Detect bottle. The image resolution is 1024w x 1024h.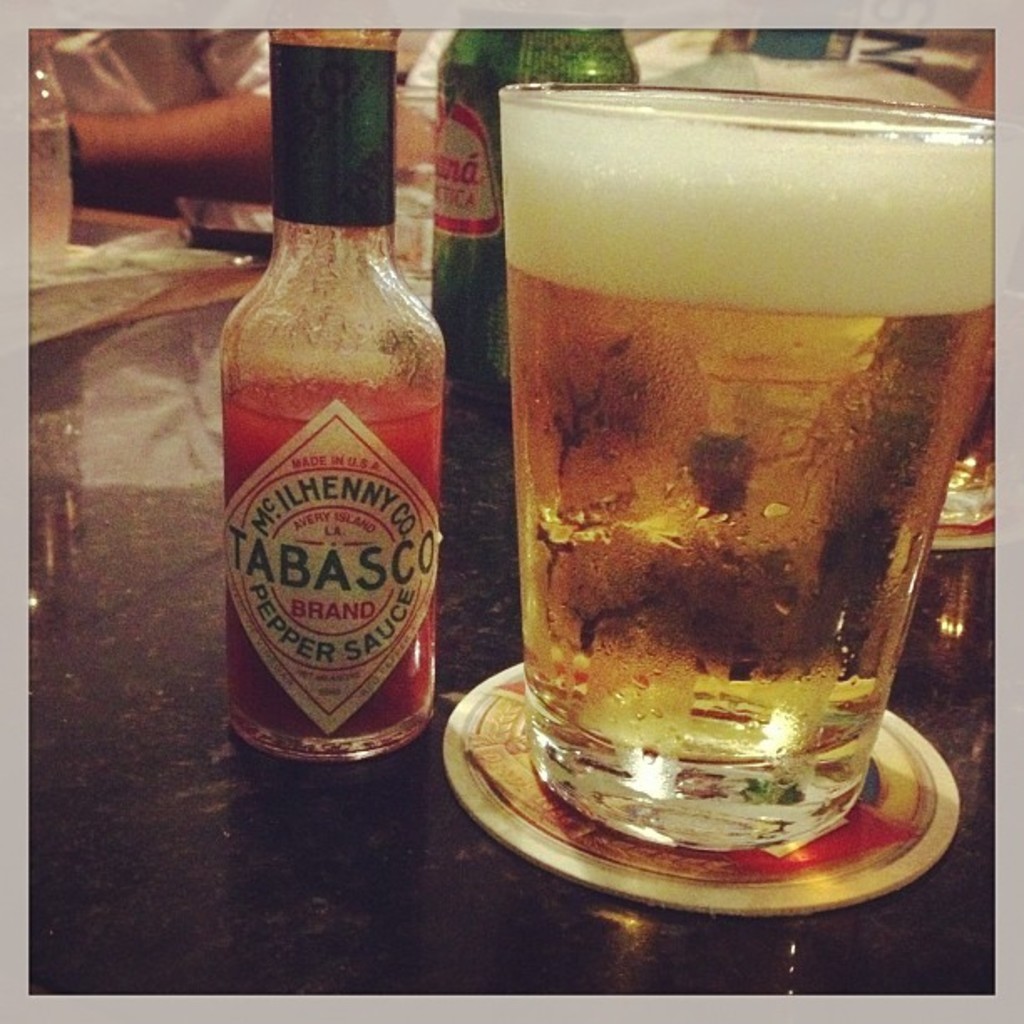
{"left": 211, "top": 72, "right": 470, "bottom": 810}.
